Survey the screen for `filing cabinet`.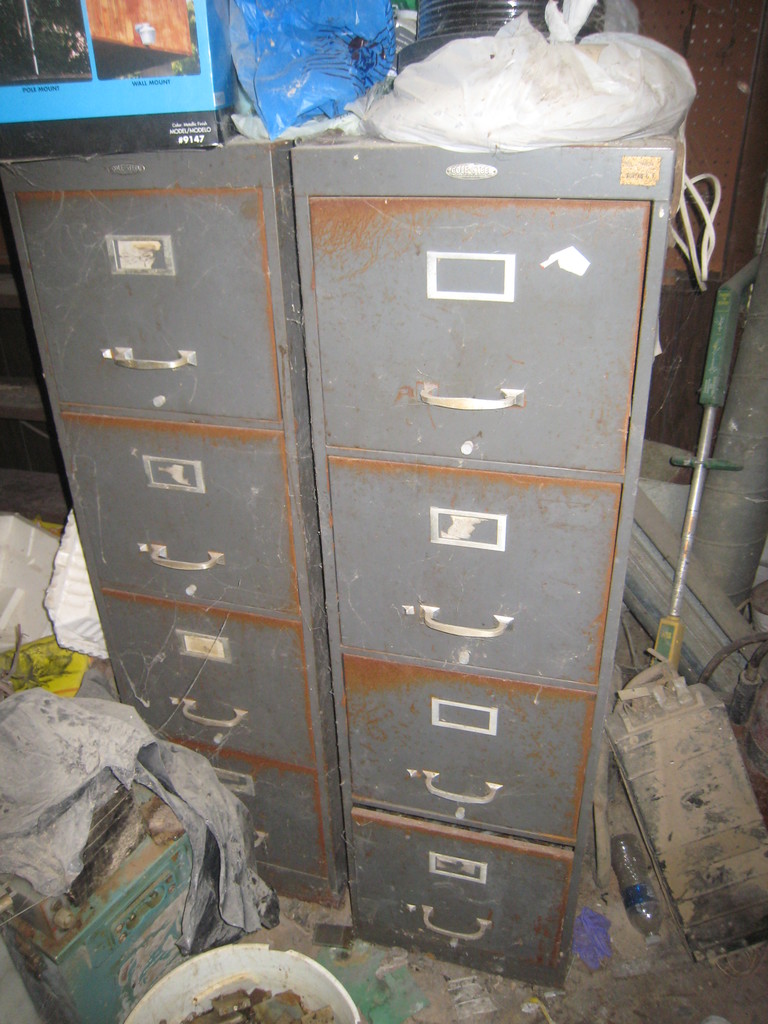
Survey found: bbox(284, 138, 674, 997).
